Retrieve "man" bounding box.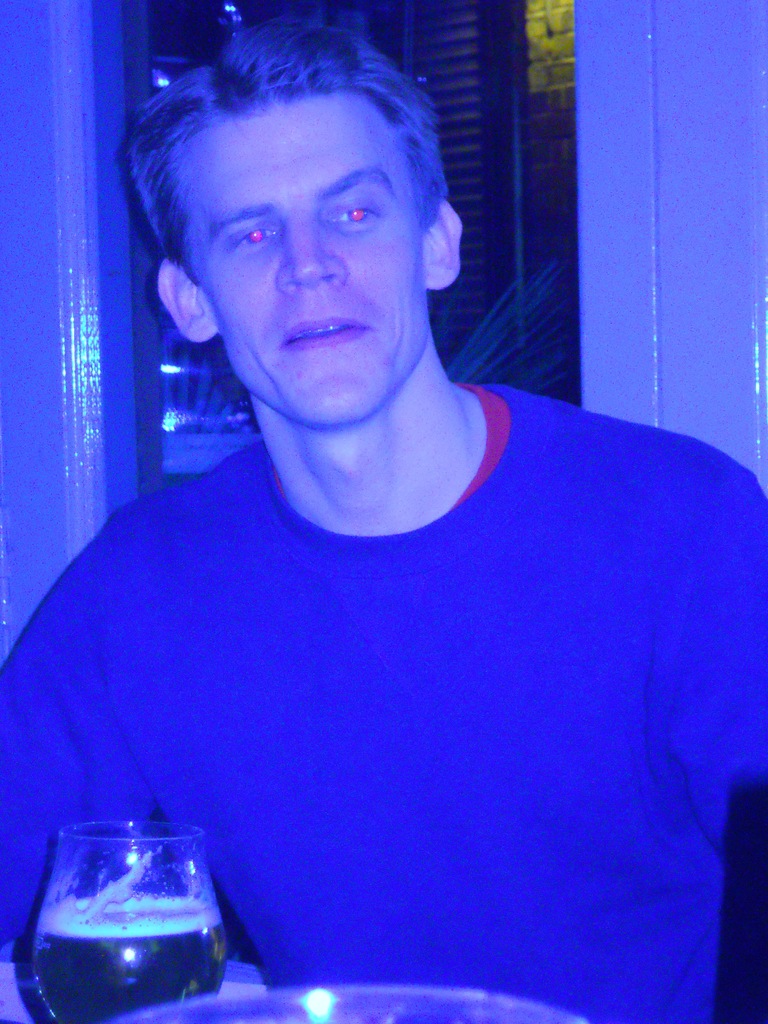
Bounding box: pyautogui.locateOnScreen(63, 26, 720, 1023).
